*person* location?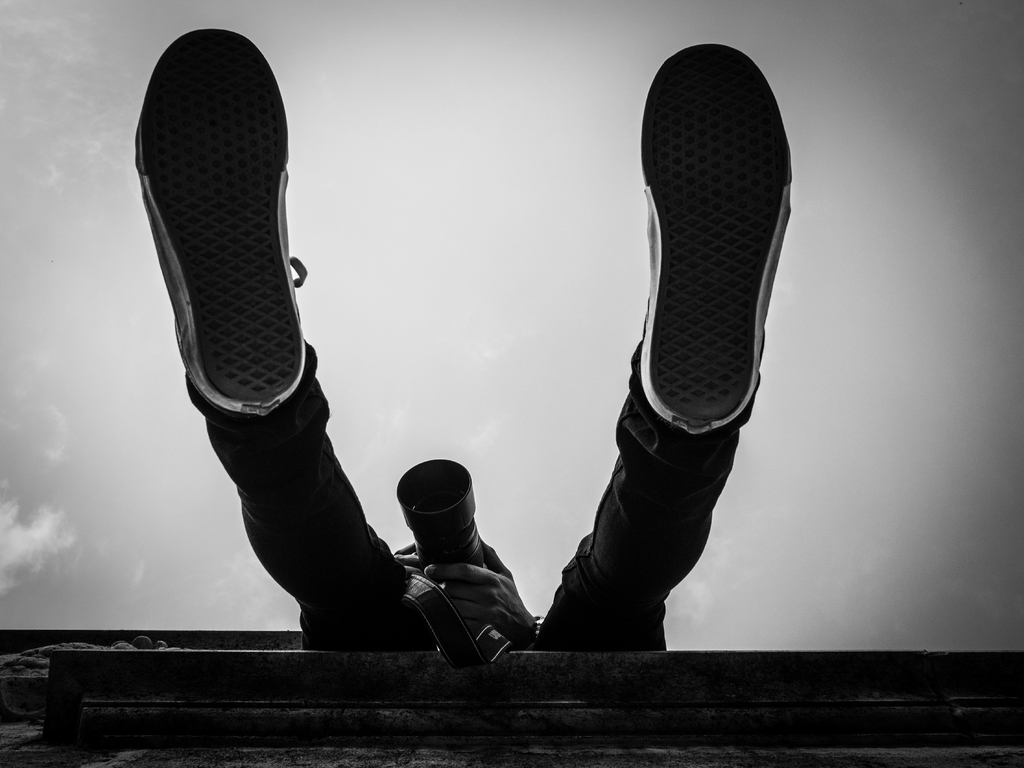
<region>137, 19, 792, 669</region>
